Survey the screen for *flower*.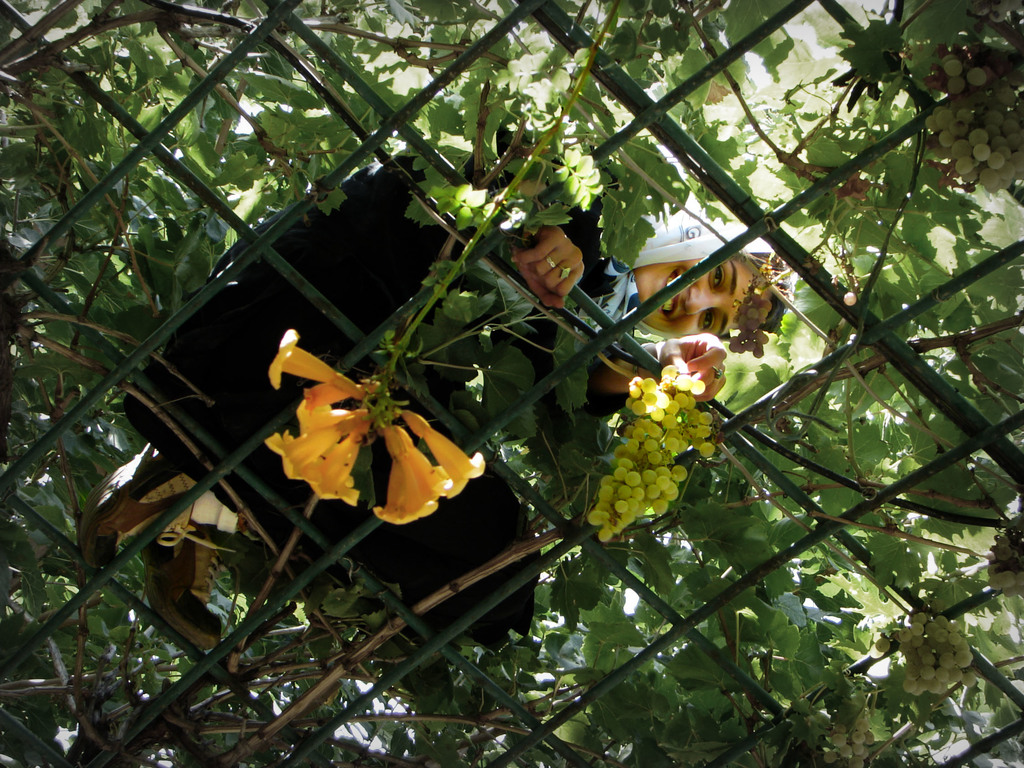
Survey found: locate(303, 429, 370, 506).
